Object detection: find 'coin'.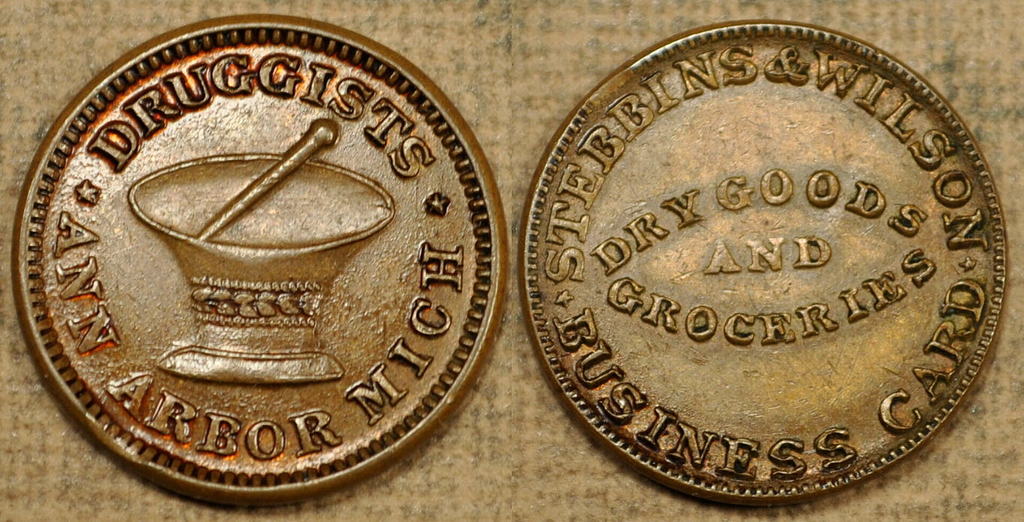
[19, 12, 505, 512].
